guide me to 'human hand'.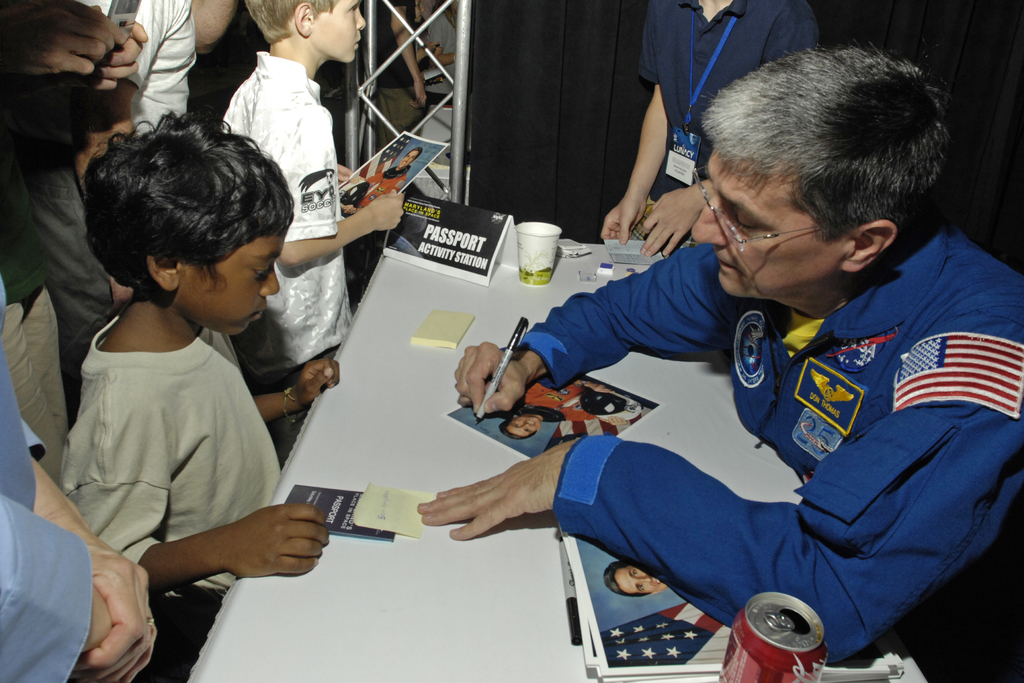
Guidance: bbox(408, 79, 429, 111).
